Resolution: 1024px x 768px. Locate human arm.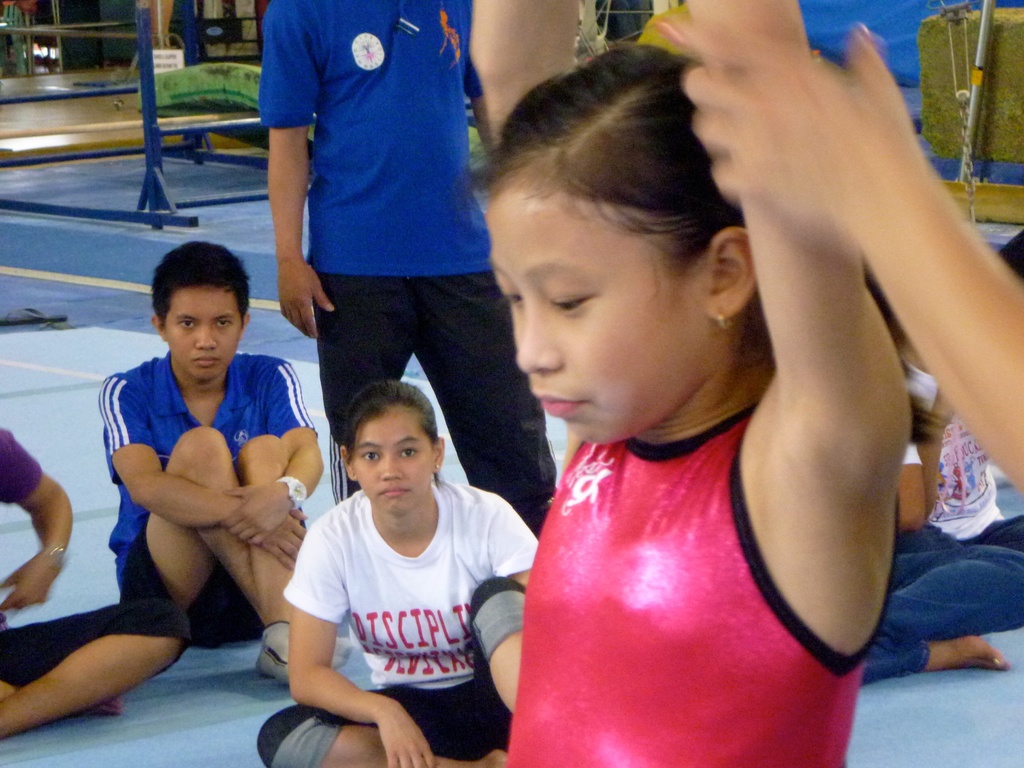
box(218, 359, 327, 548).
